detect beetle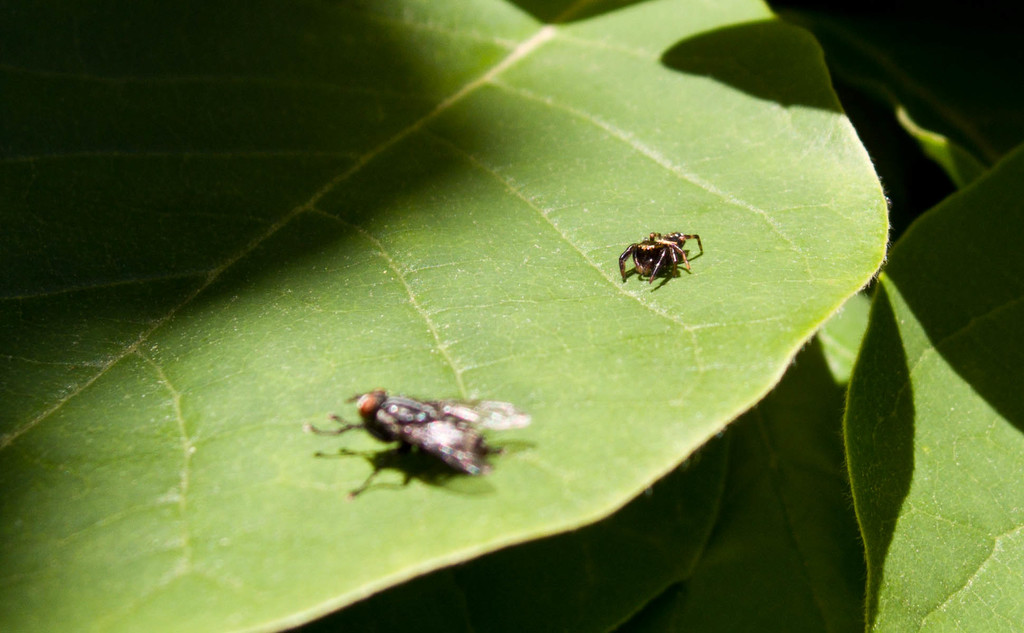
bbox=[305, 388, 535, 505]
